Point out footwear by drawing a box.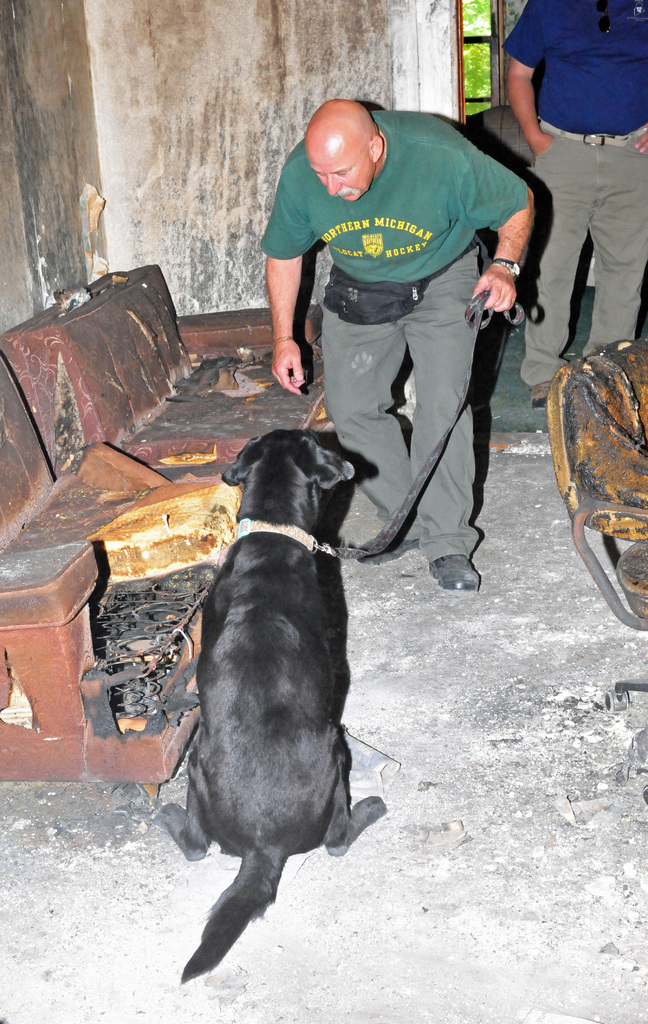
357 528 422 566.
